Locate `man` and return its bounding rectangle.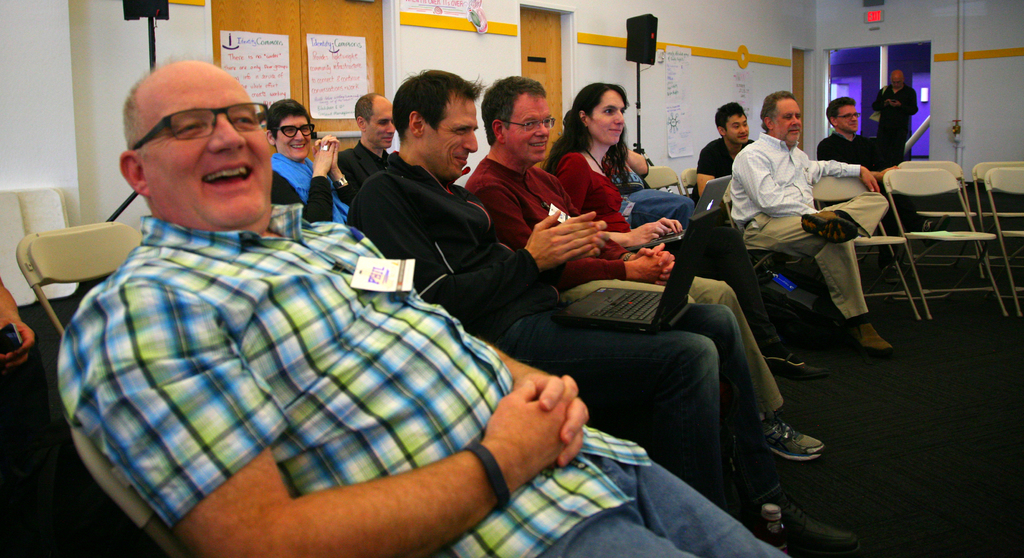
select_region(467, 74, 833, 468).
